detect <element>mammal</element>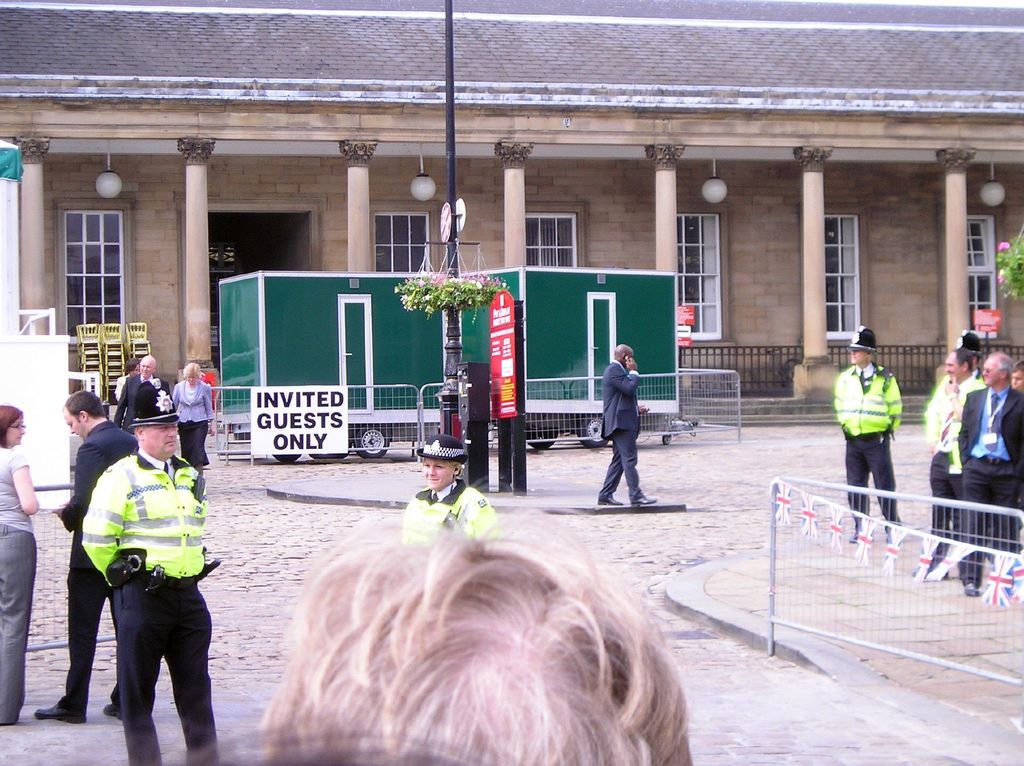
crop(35, 388, 136, 726)
